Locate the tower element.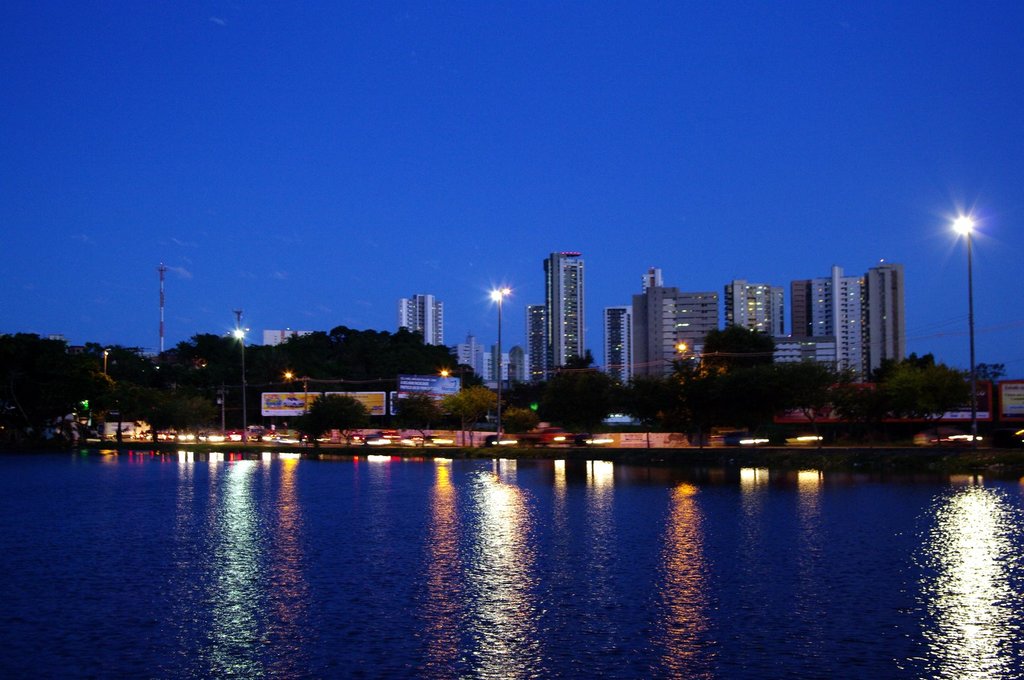
Element bbox: [721,272,790,336].
